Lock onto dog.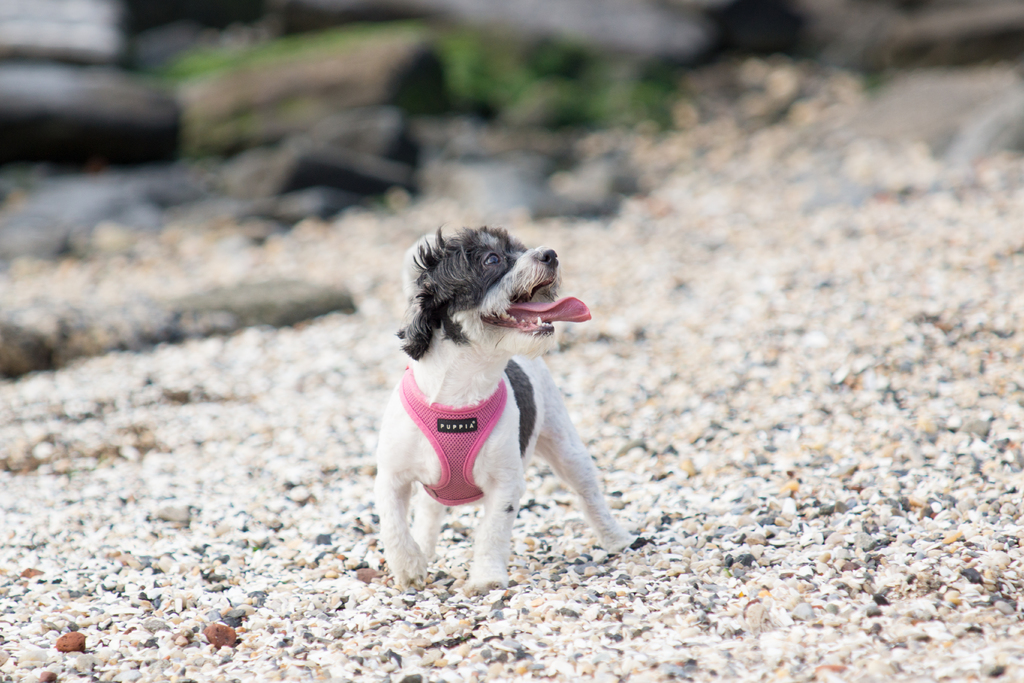
Locked: box(372, 218, 632, 600).
